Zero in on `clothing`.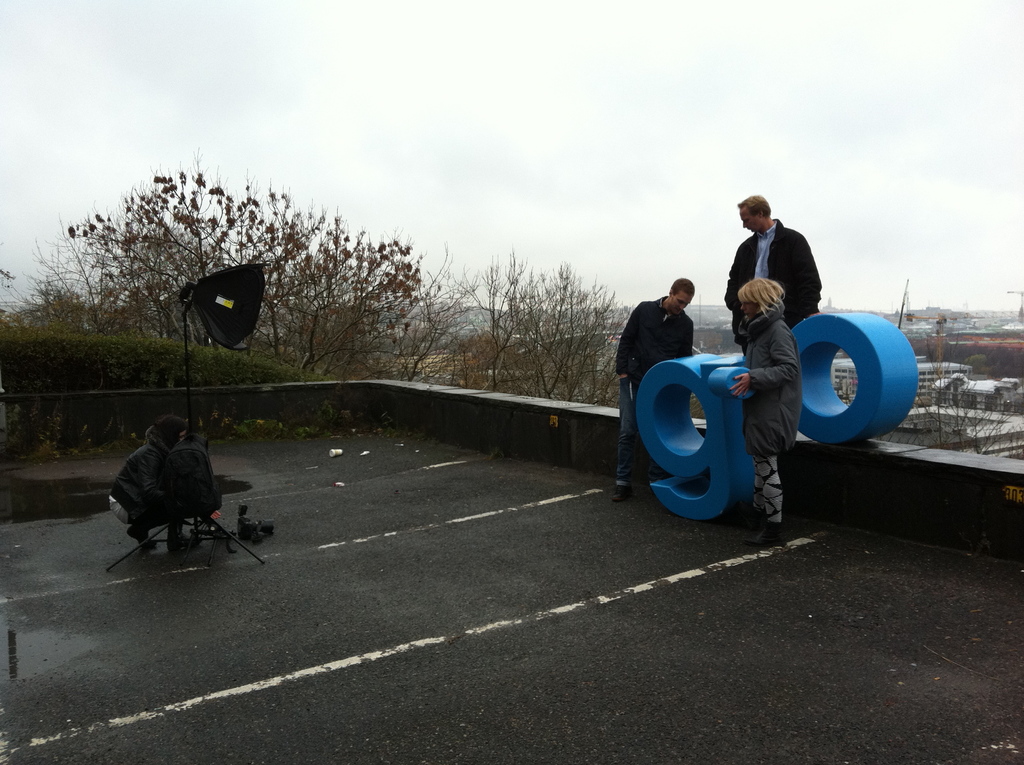
Zeroed in: bbox=(616, 296, 693, 379).
